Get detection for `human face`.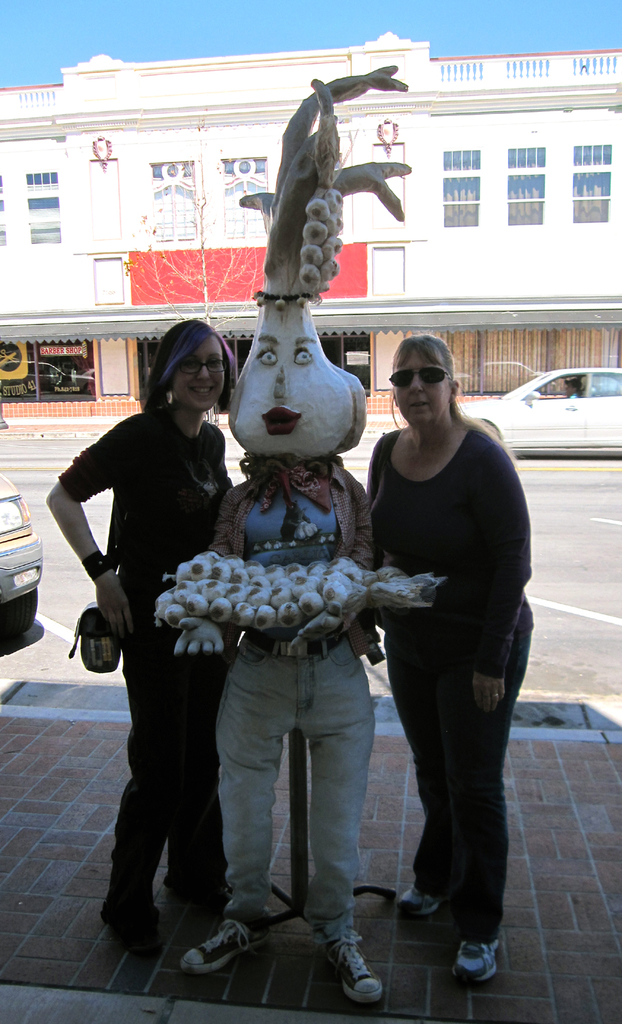
Detection: (left=177, top=342, right=226, bottom=408).
